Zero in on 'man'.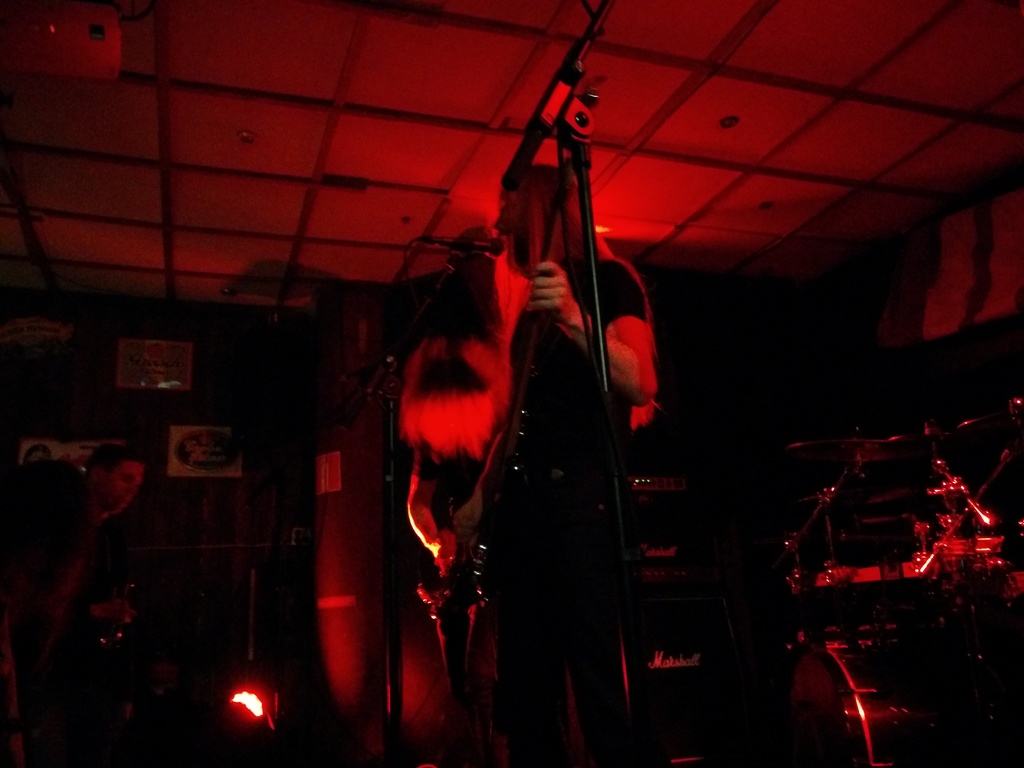
Zeroed in: BBox(12, 396, 173, 729).
